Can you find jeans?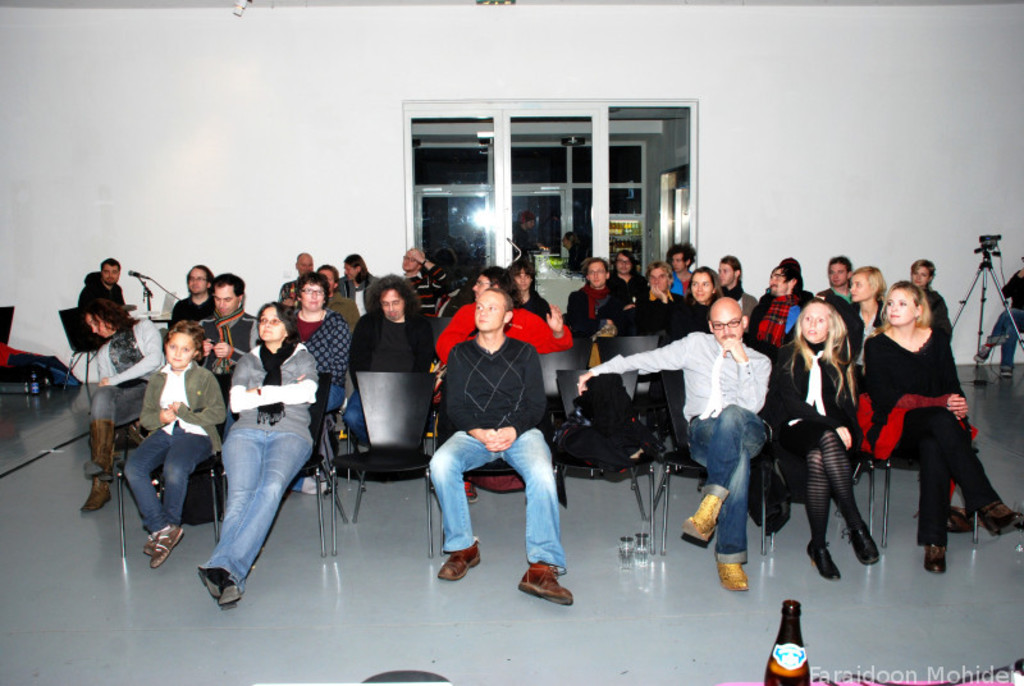
Yes, bounding box: [left=122, top=426, right=207, bottom=534].
